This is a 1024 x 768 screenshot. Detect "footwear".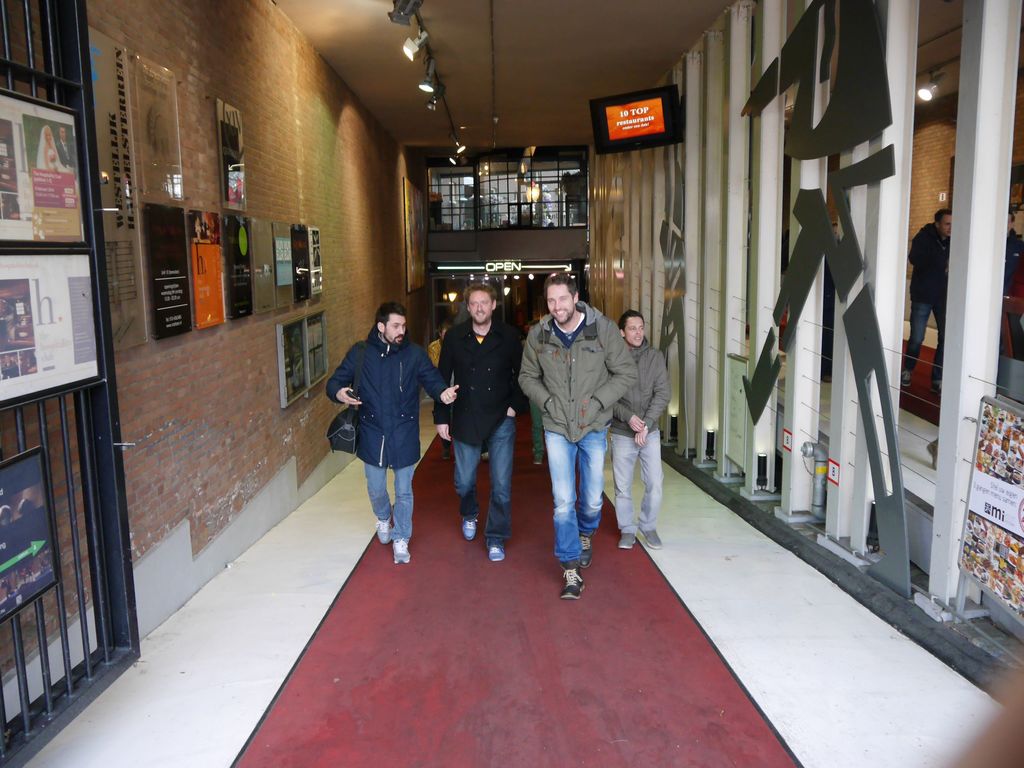
[x1=642, y1=531, x2=664, y2=549].
